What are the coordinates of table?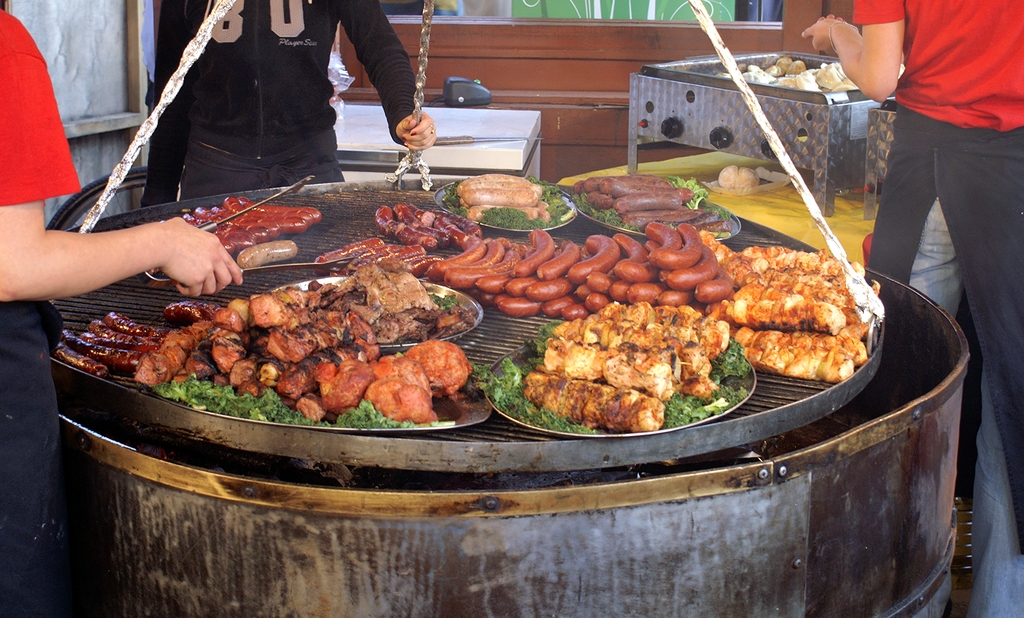
rect(328, 101, 545, 181).
